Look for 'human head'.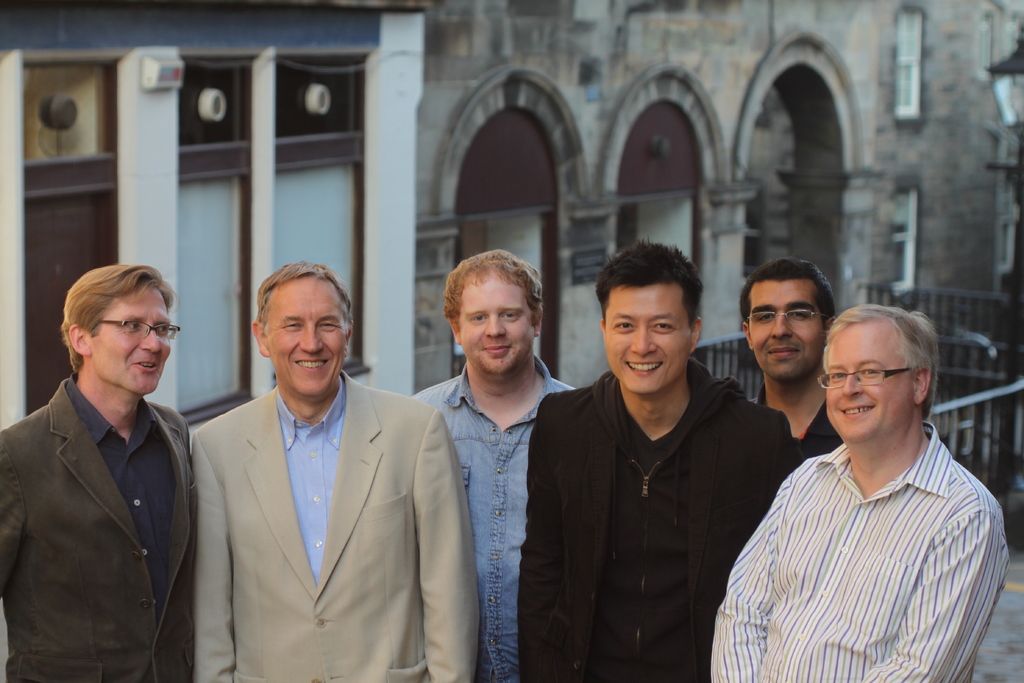
Found: 60 263 177 397.
